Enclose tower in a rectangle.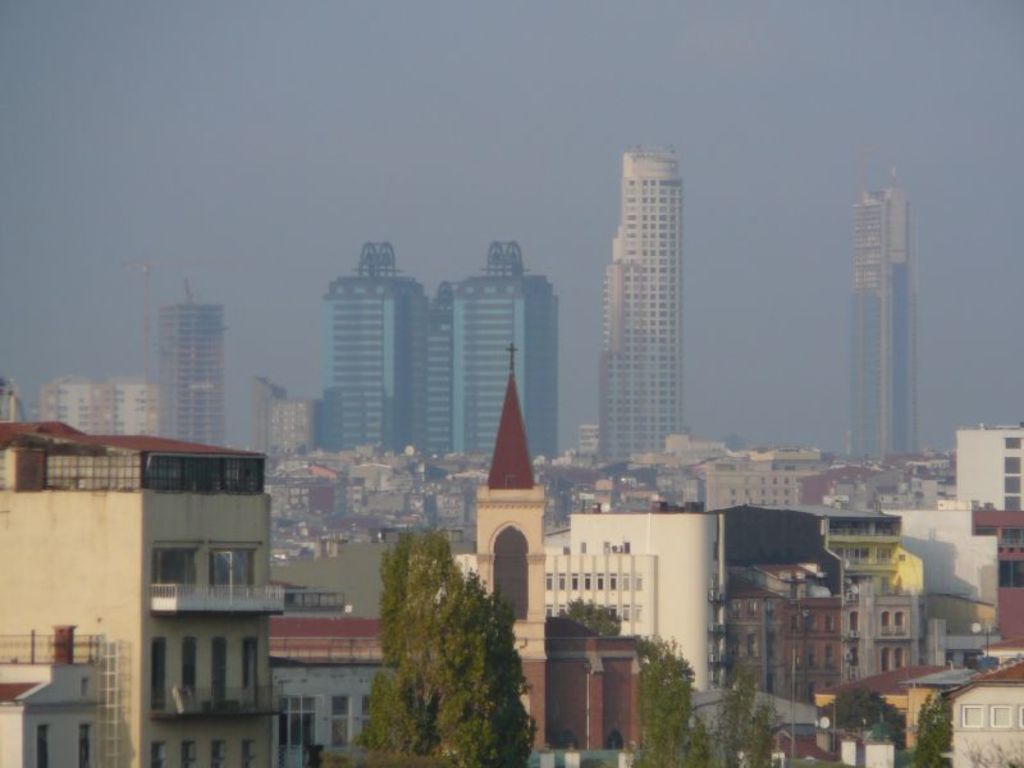
locate(845, 156, 925, 471).
